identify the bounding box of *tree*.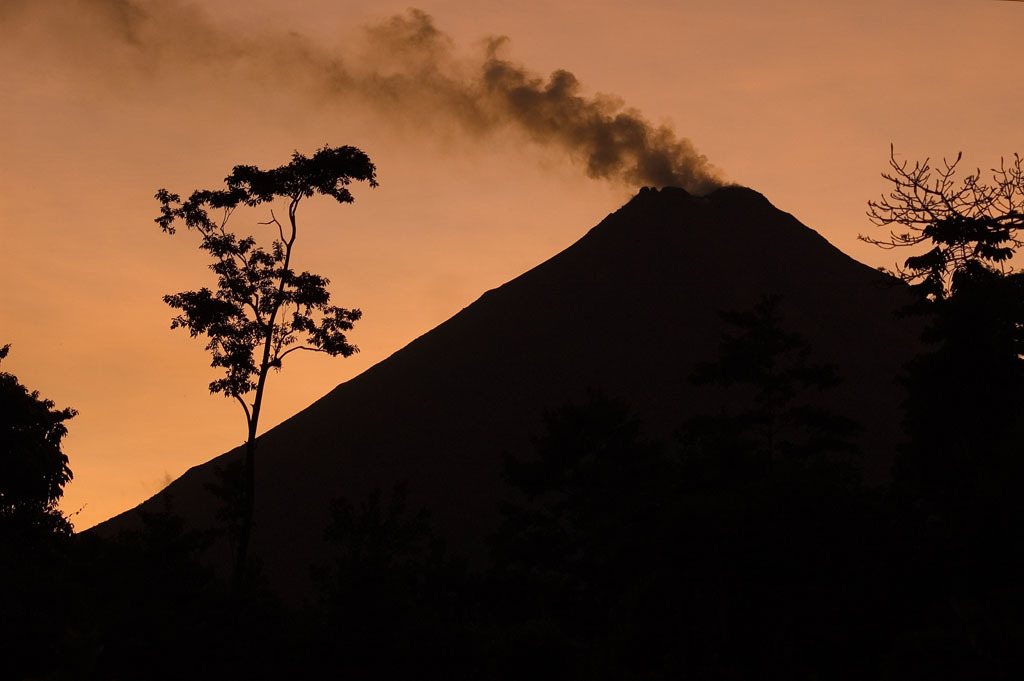
{"left": 141, "top": 134, "right": 363, "bottom": 481}.
